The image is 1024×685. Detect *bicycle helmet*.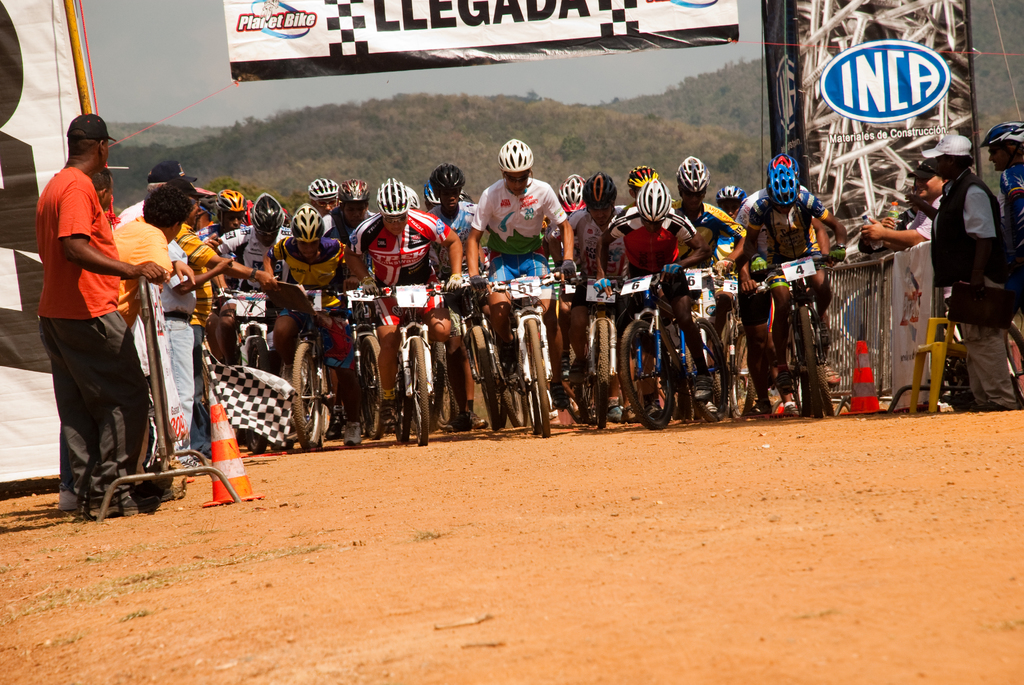
Detection: 710,182,748,210.
